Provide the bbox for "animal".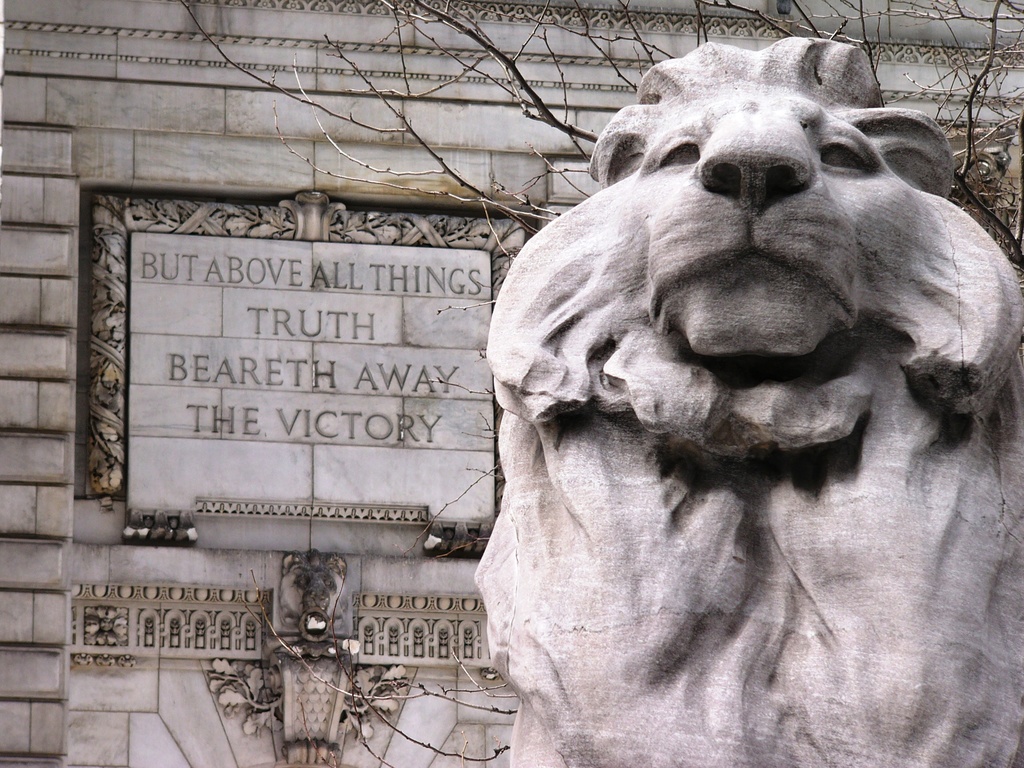
{"x1": 472, "y1": 35, "x2": 1023, "y2": 767}.
